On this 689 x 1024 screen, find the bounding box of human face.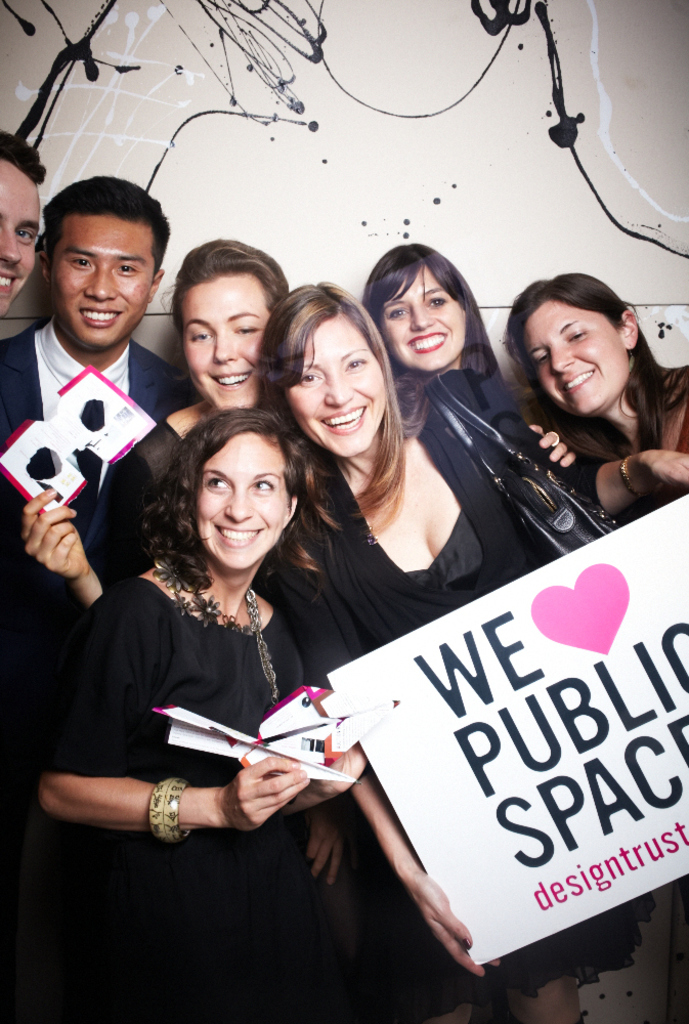
Bounding box: [x1=177, y1=278, x2=272, y2=412].
